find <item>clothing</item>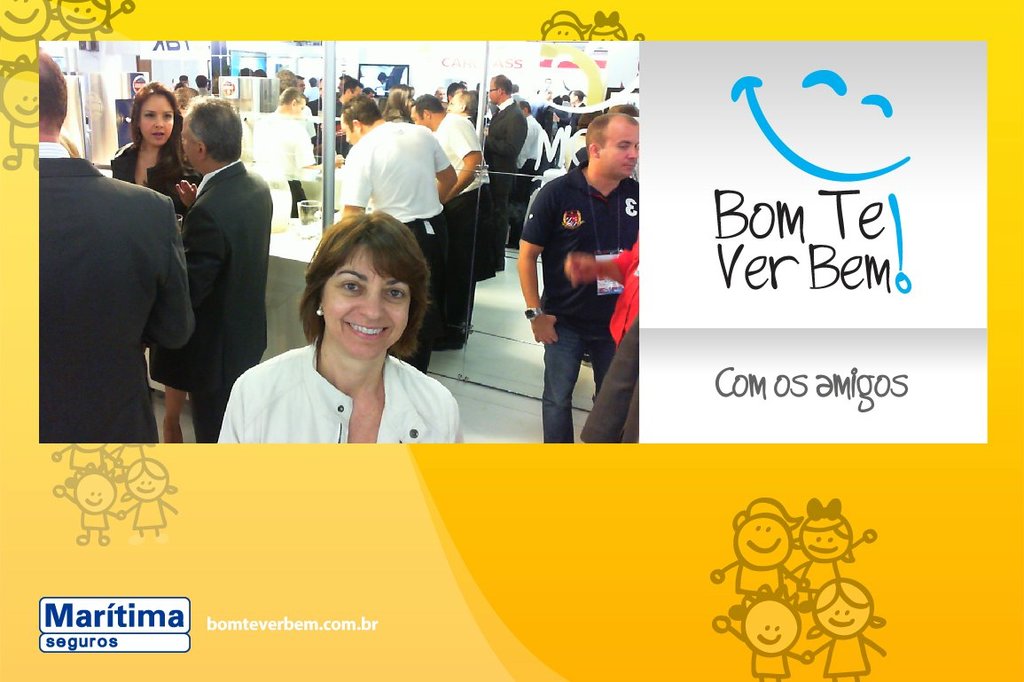
209 342 448 439
